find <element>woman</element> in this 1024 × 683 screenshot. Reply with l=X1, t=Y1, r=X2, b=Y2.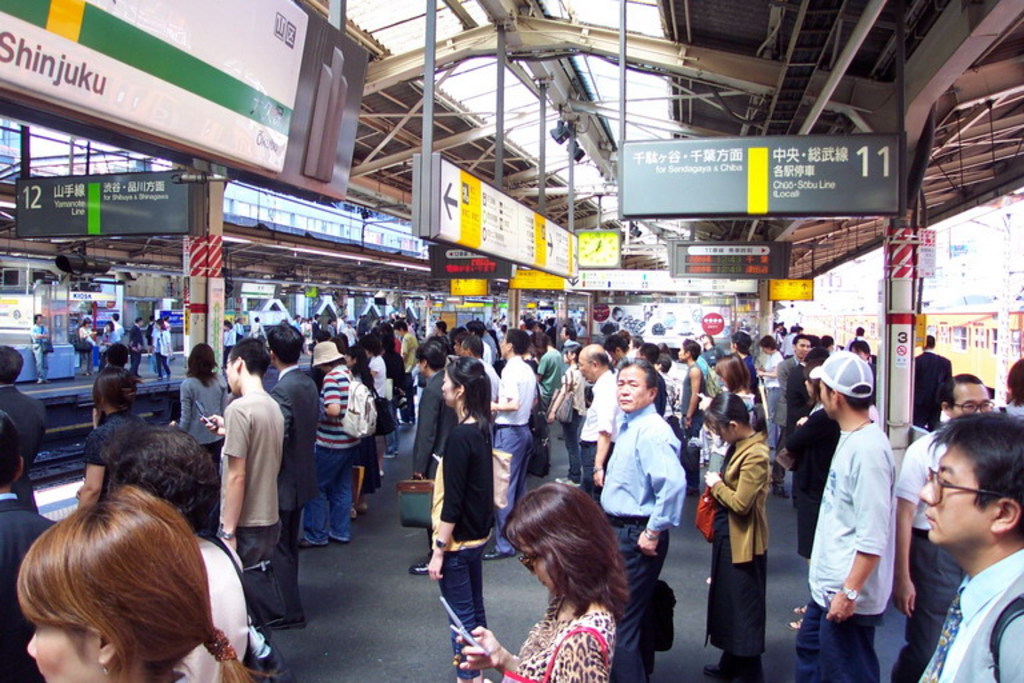
l=105, t=424, r=253, b=680.
